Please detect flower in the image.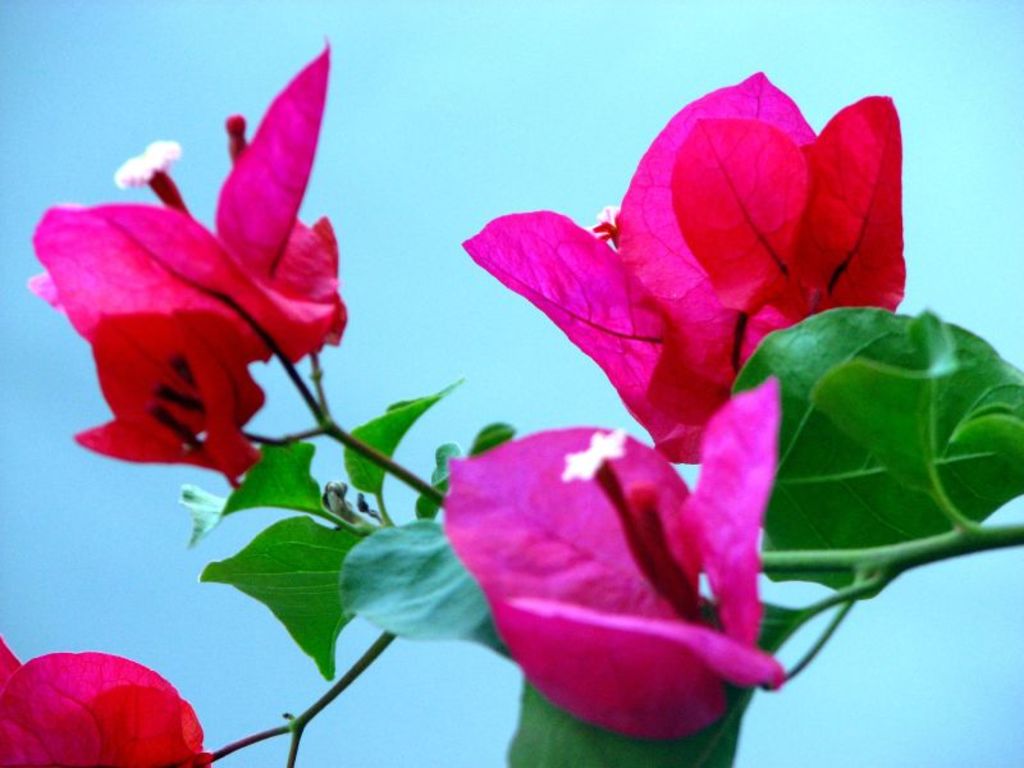
Rect(439, 379, 777, 737).
